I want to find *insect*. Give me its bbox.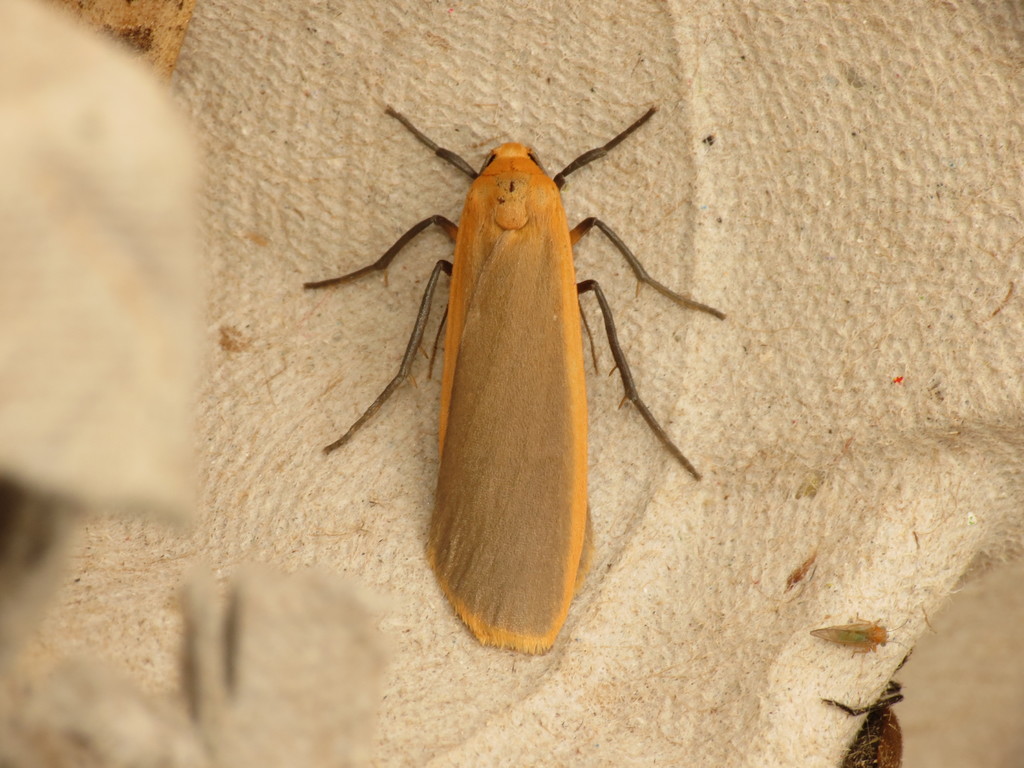
810/612/888/660.
